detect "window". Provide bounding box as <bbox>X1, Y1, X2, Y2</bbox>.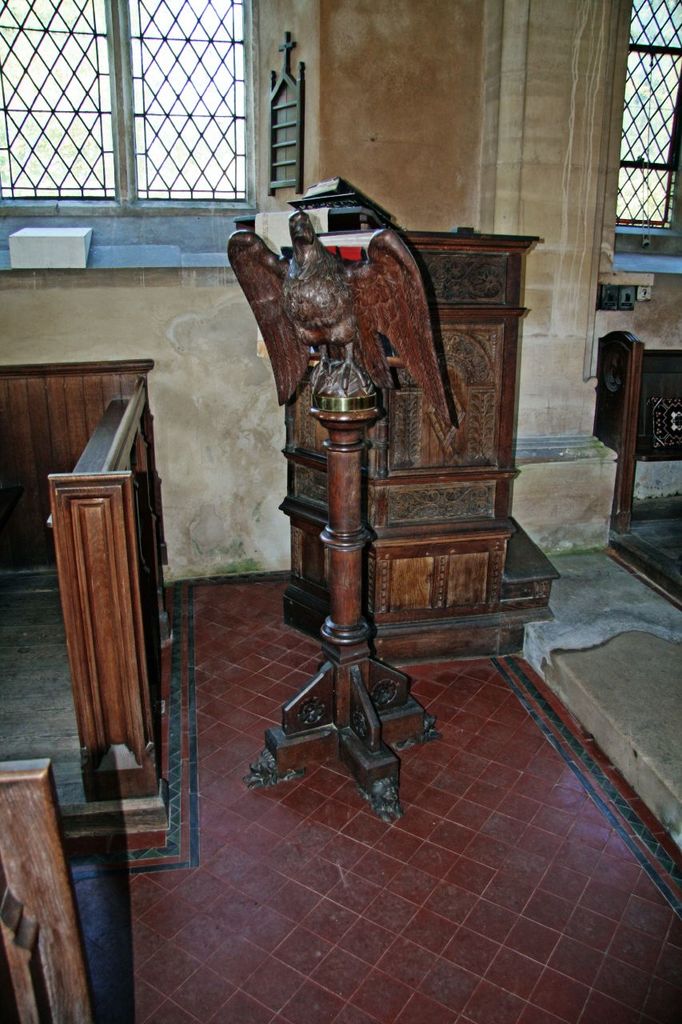
<bbox>23, 6, 307, 209</bbox>.
